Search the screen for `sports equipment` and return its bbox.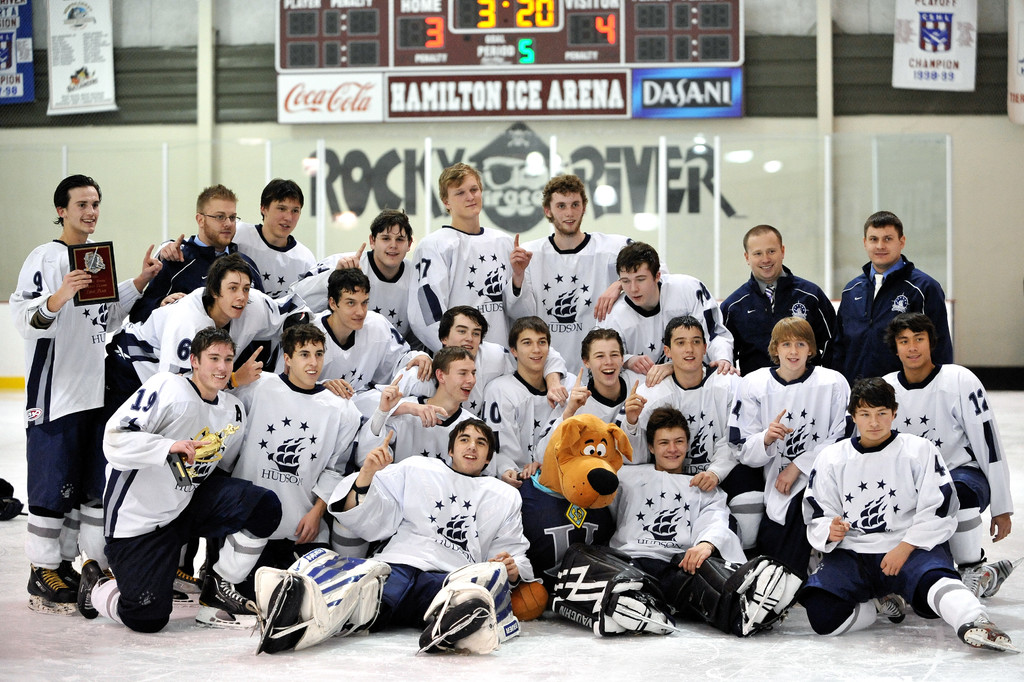
Found: [left=988, top=559, right=1021, bottom=595].
